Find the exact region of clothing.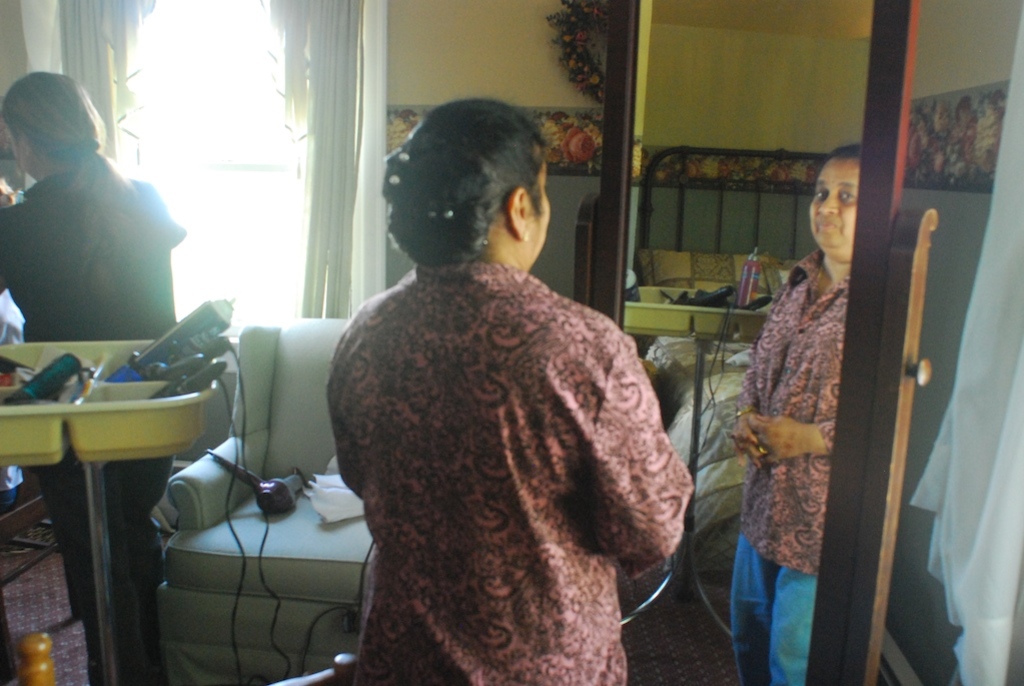
Exact region: <region>316, 178, 690, 685</region>.
